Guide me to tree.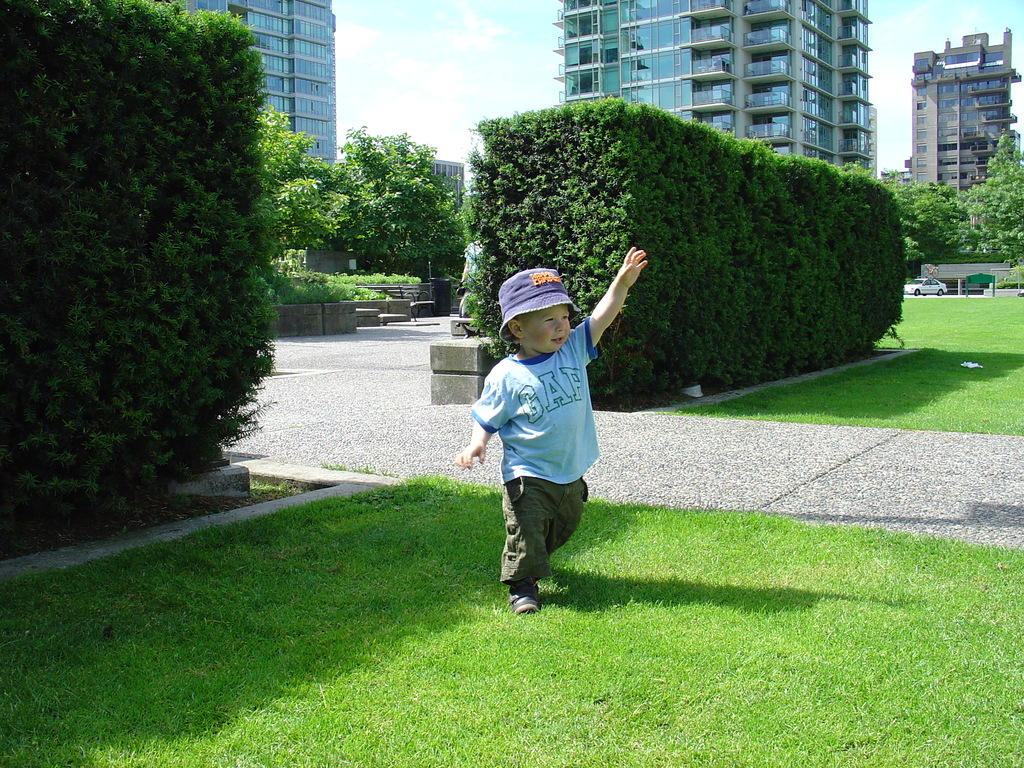
Guidance: x1=0 y1=2 x2=278 y2=535.
